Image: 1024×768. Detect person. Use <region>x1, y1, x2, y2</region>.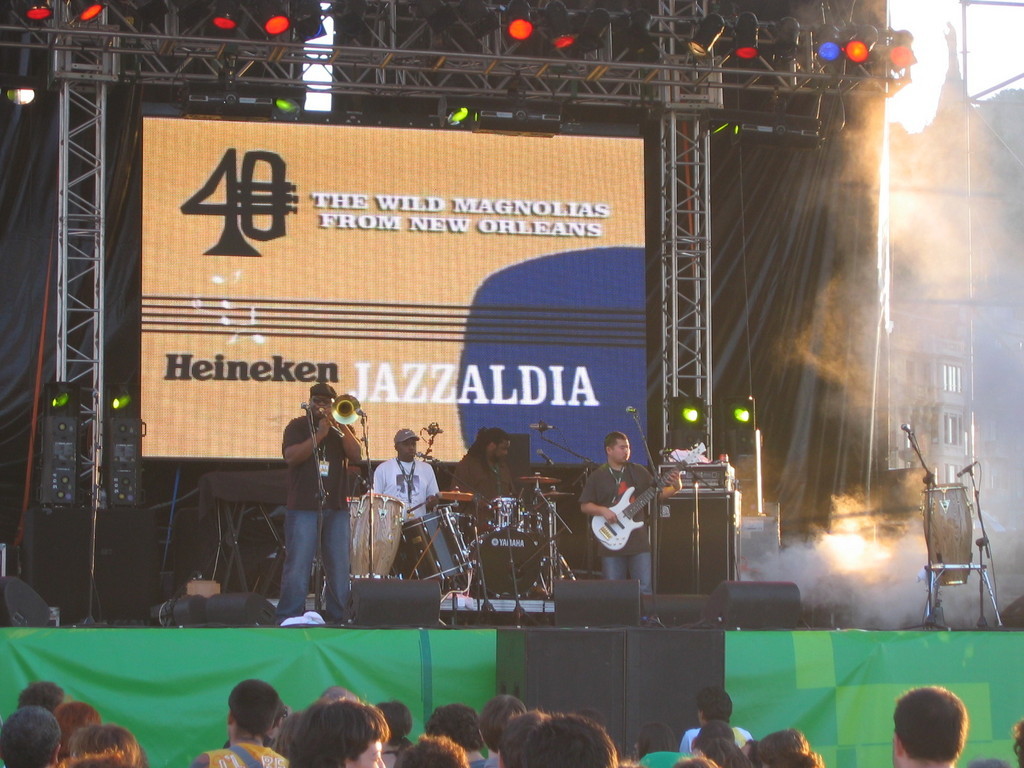
<region>573, 431, 679, 594</region>.
